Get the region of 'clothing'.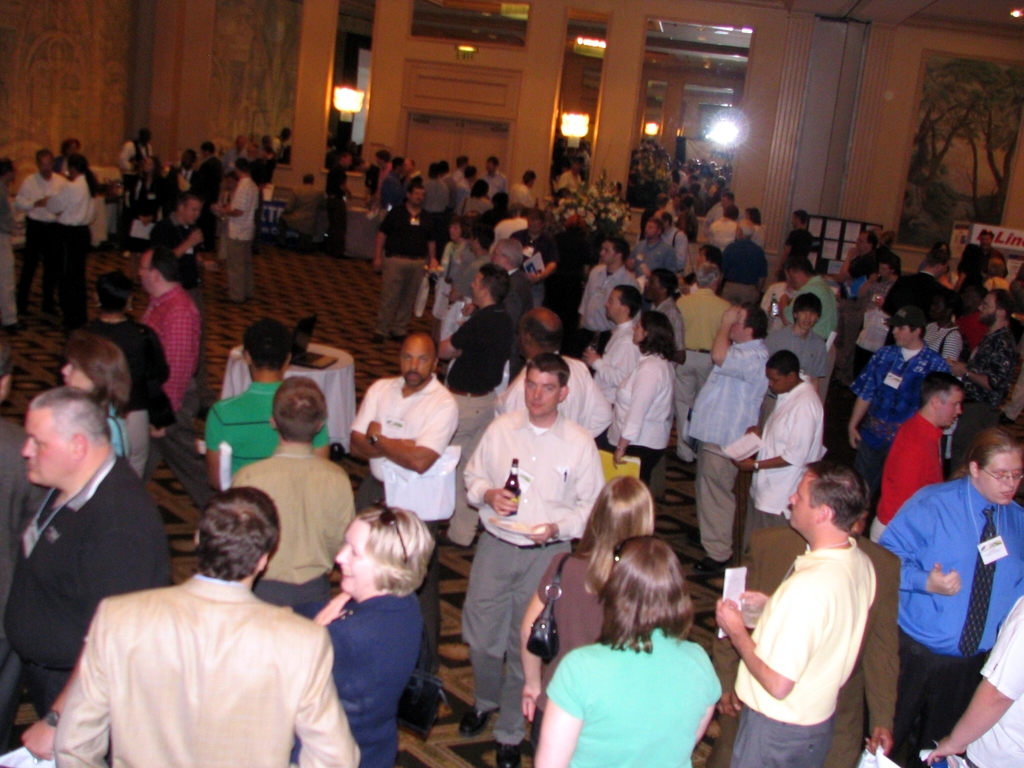
{"left": 90, "top": 310, "right": 172, "bottom": 467}.
